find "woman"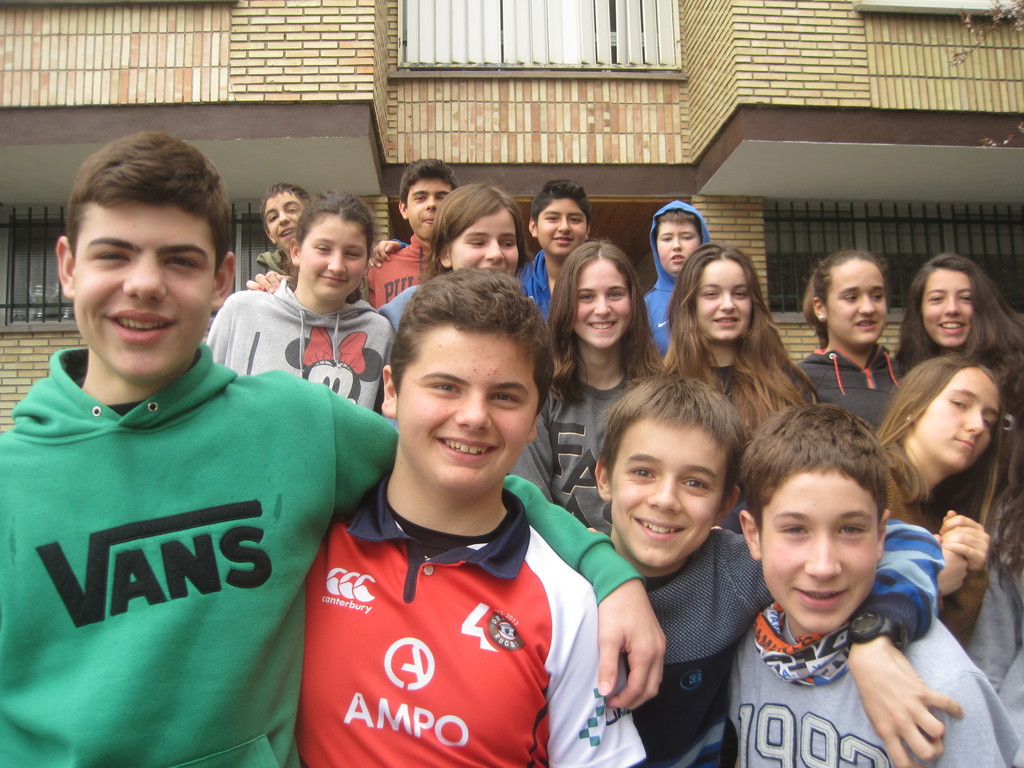
left=511, top=241, right=680, bottom=518
